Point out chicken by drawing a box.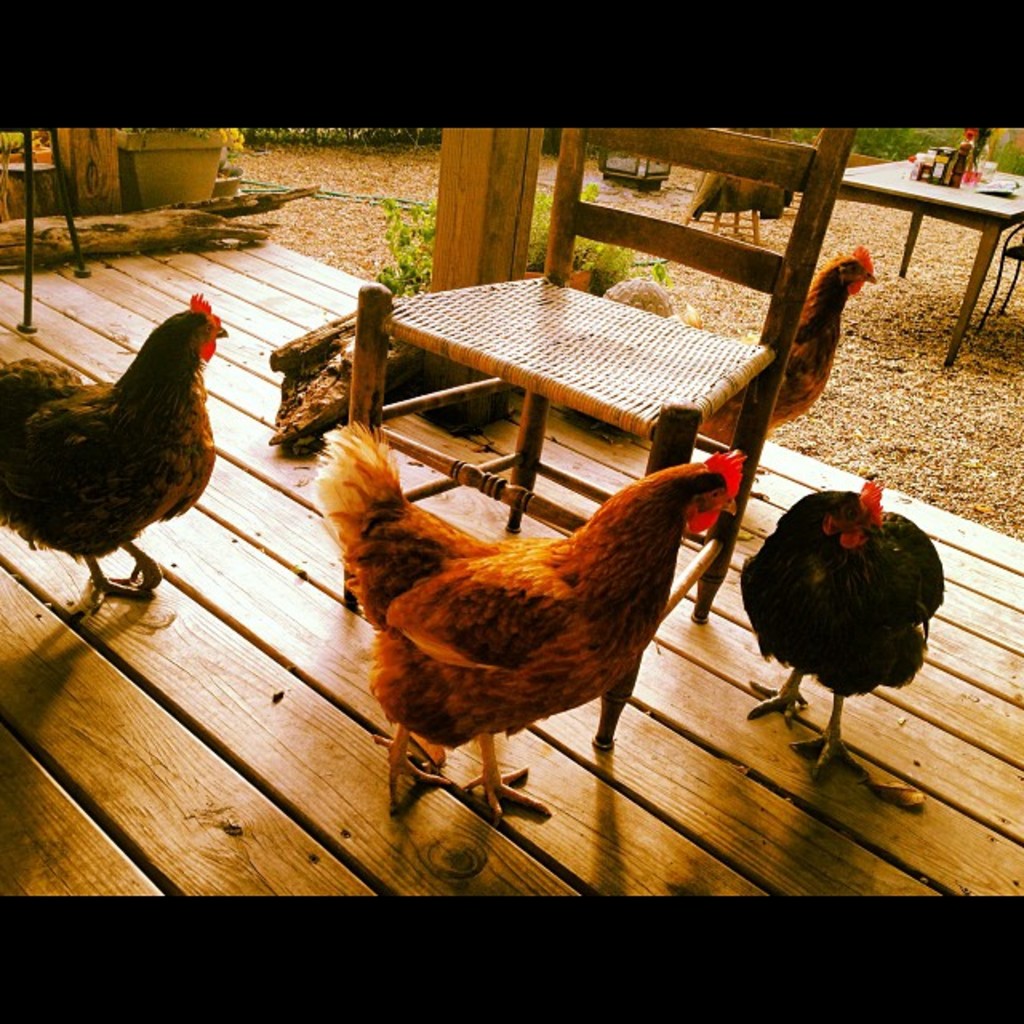
box=[741, 480, 942, 784].
